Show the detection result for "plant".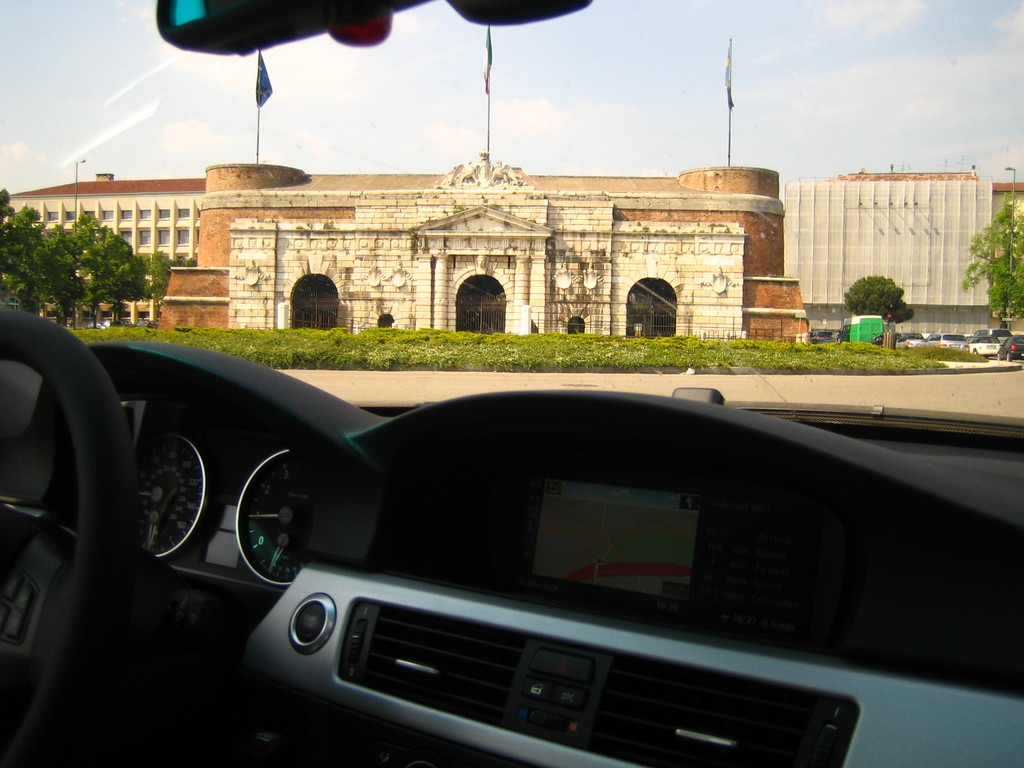
select_region(65, 321, 946, 369).
